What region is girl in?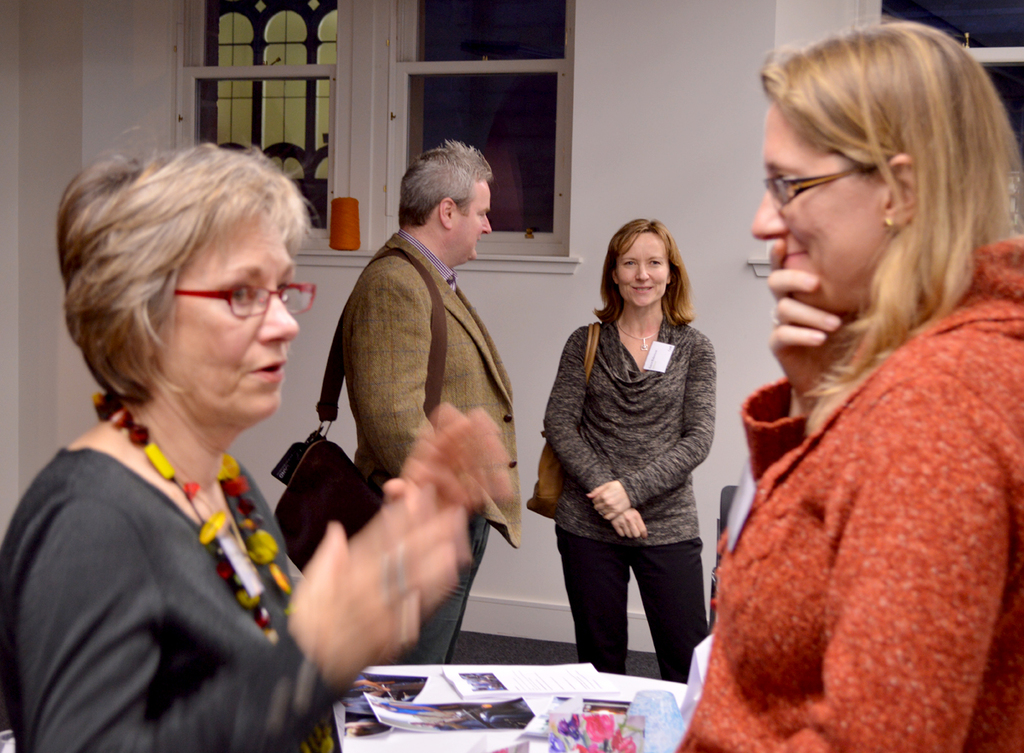
bbox=[540, 218, 719, 669].
